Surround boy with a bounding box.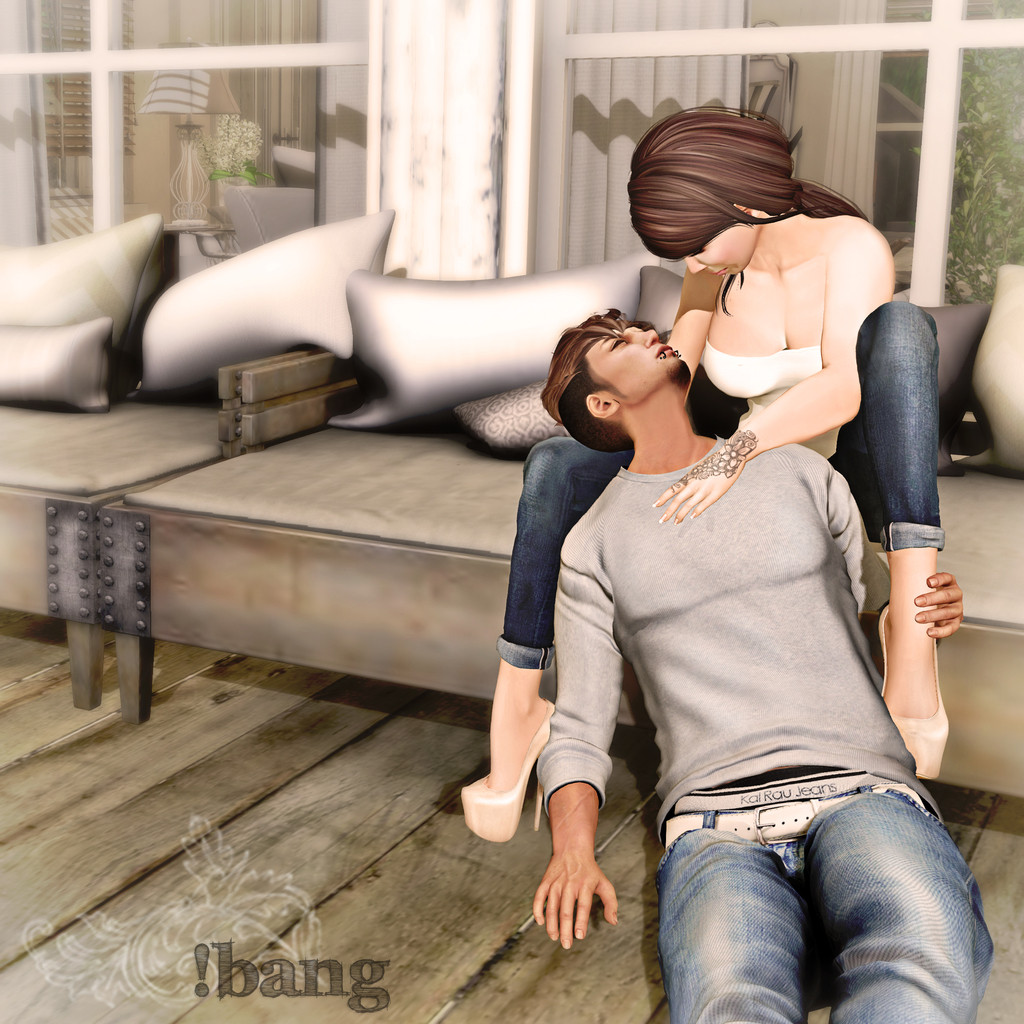
BBox(531, 303, 1002, 1023).
